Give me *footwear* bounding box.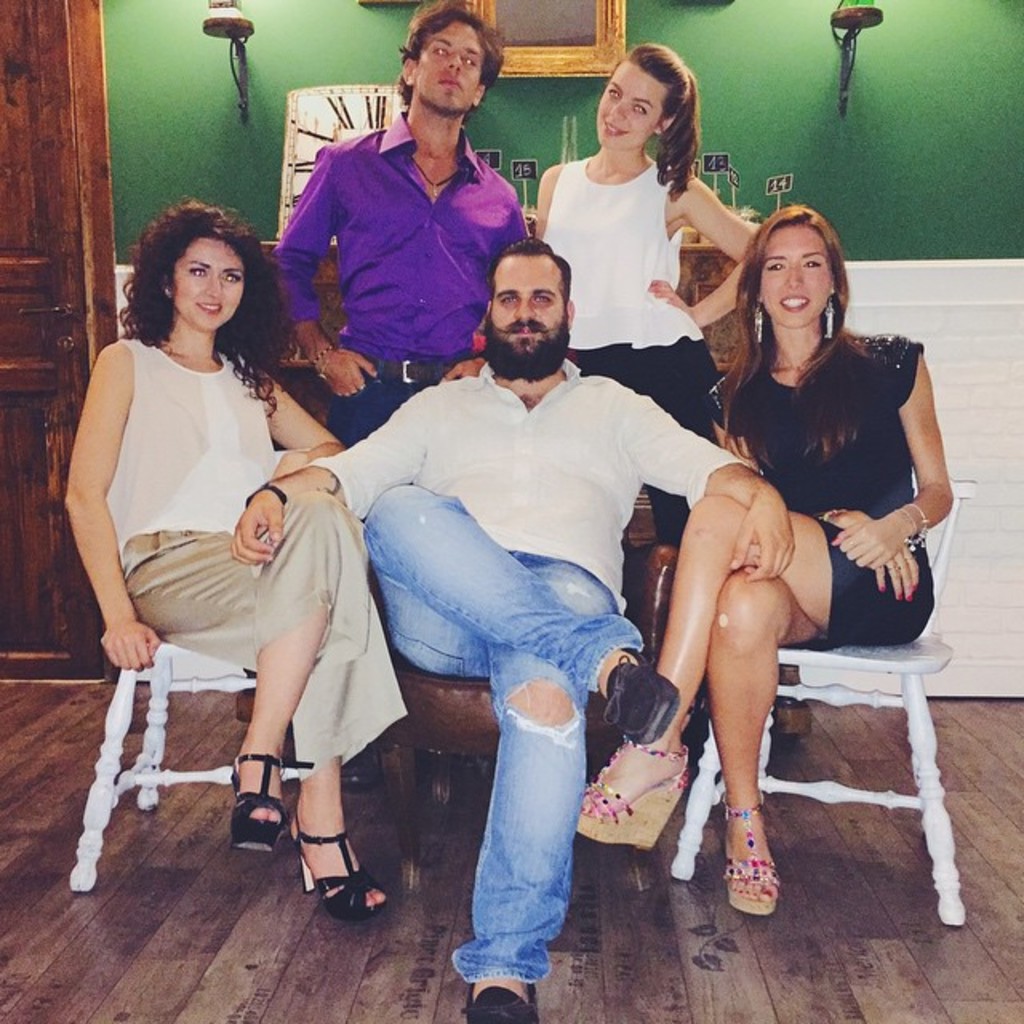
(341, 733, 389, 787).
